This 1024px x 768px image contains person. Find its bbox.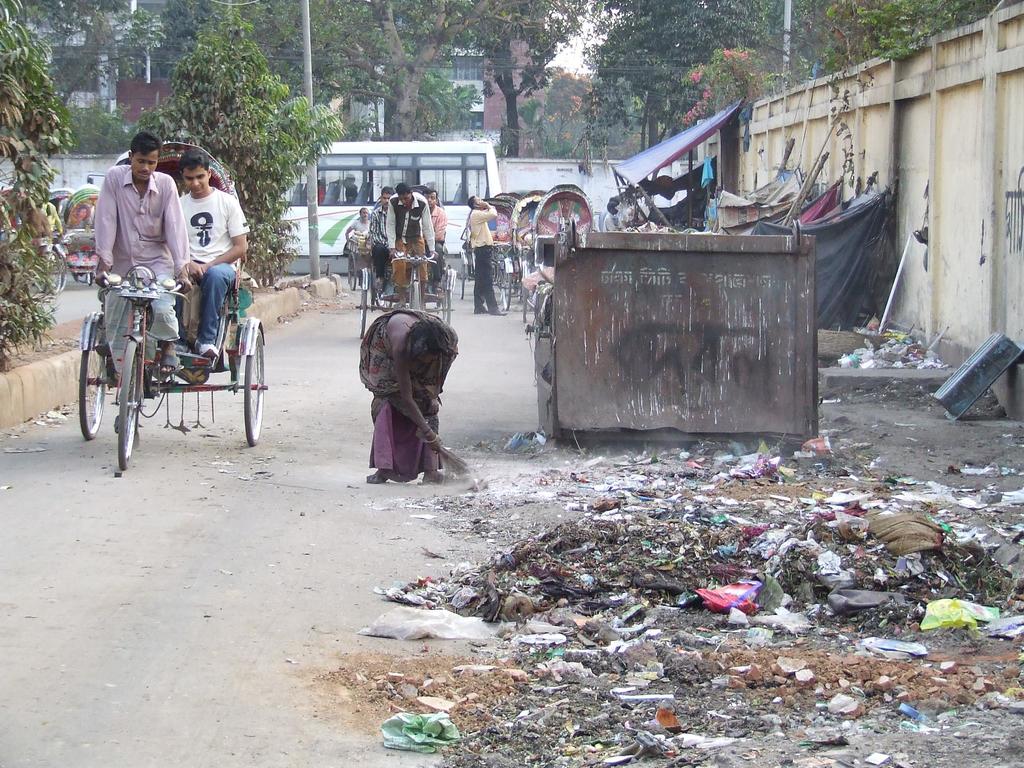
Rect(471, 196, 499, 316).
